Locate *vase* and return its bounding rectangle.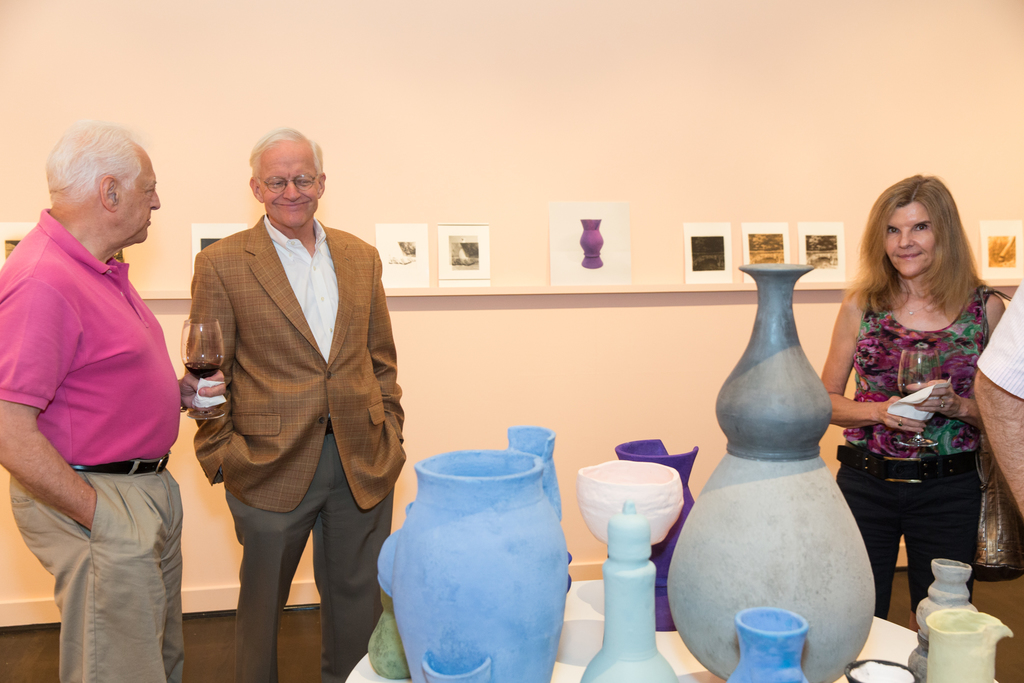
bbox=(390, 446, 570, 682).
